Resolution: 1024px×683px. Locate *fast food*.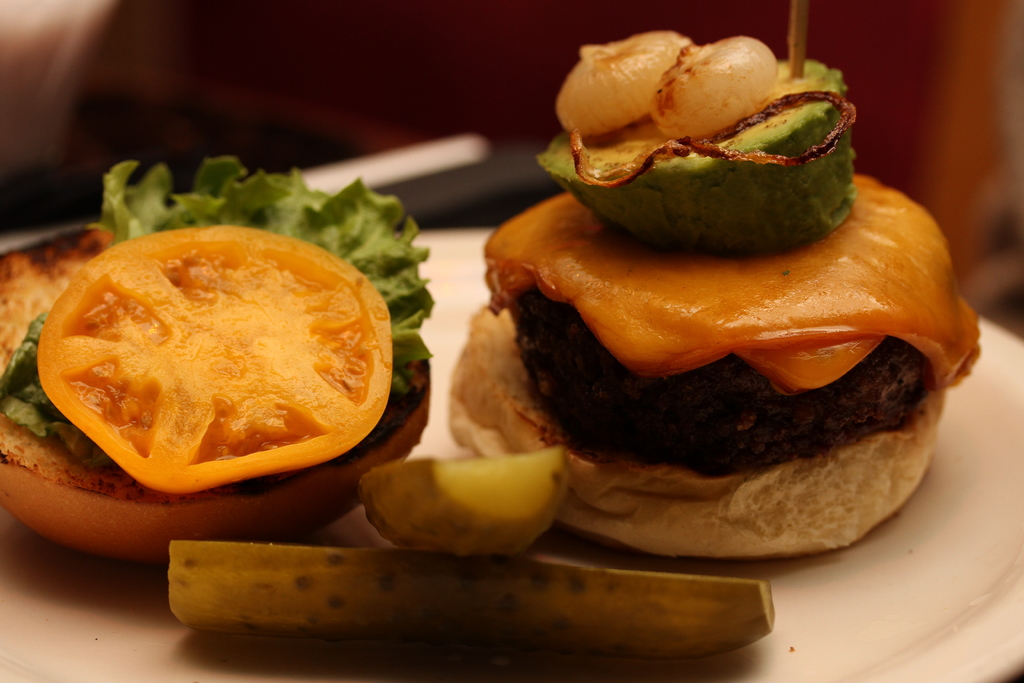
450:31:984:558.
